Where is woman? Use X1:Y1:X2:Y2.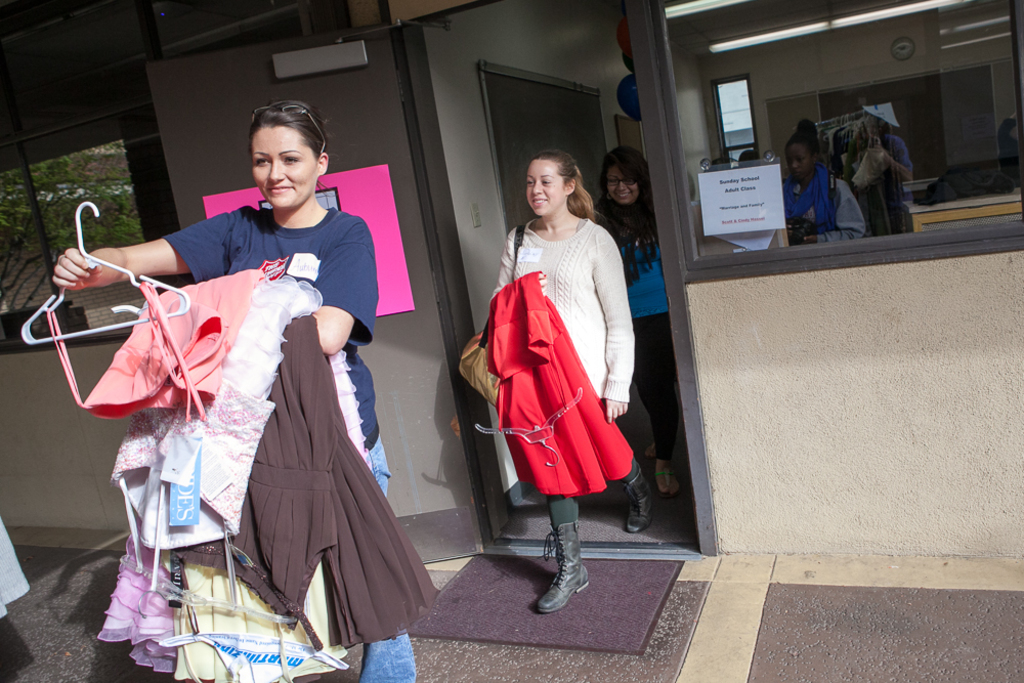
487:154:665:616.
